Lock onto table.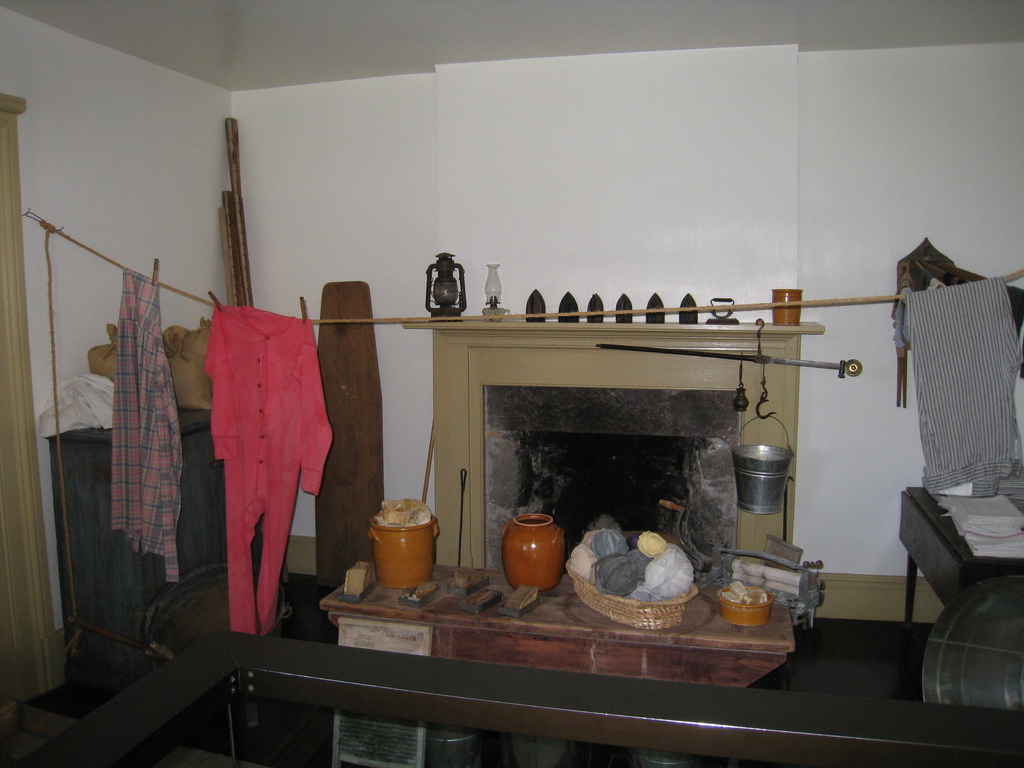
Locked: x1=902, y1=481, x2=1023, y2=631.
